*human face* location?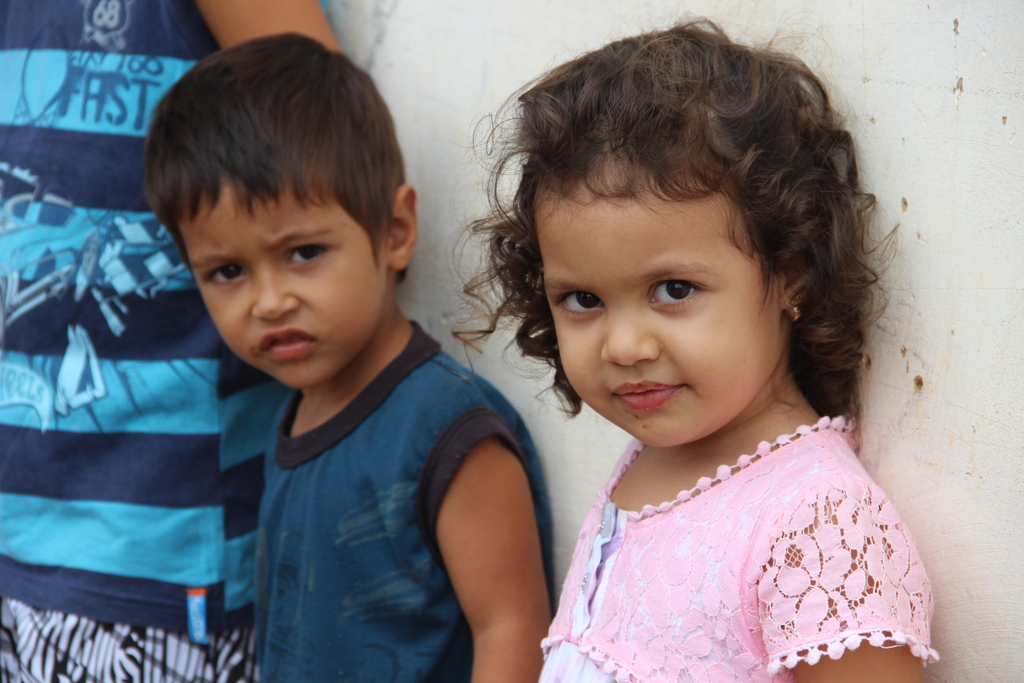
[left=198, top=181, right=372, bottom=385]
